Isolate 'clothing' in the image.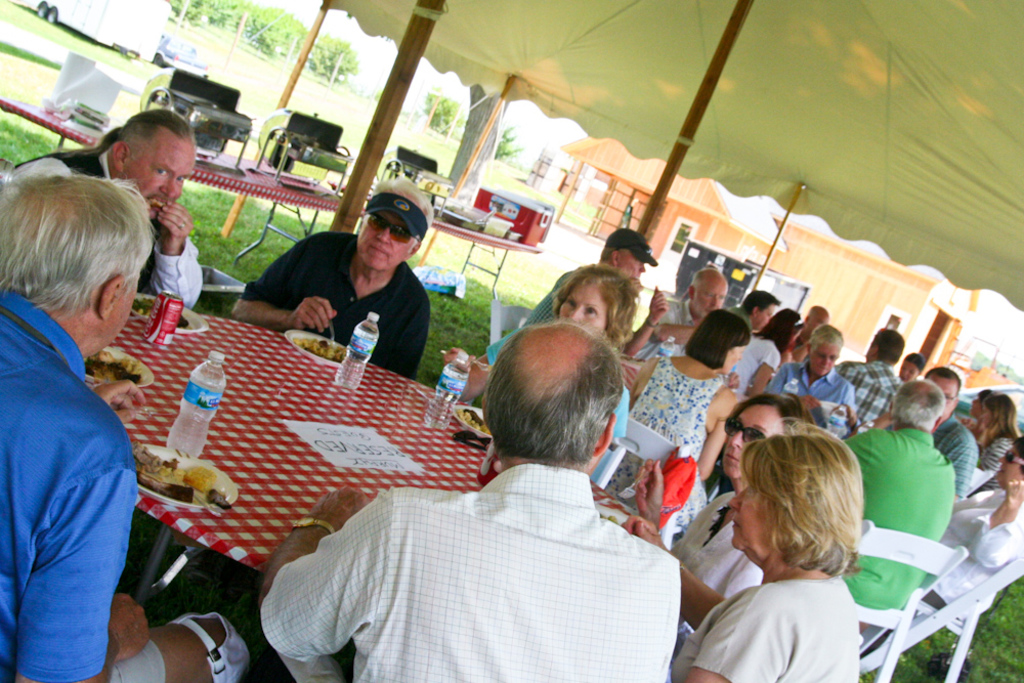
Isolated region: bbox=(521, 261, 589, 336).
